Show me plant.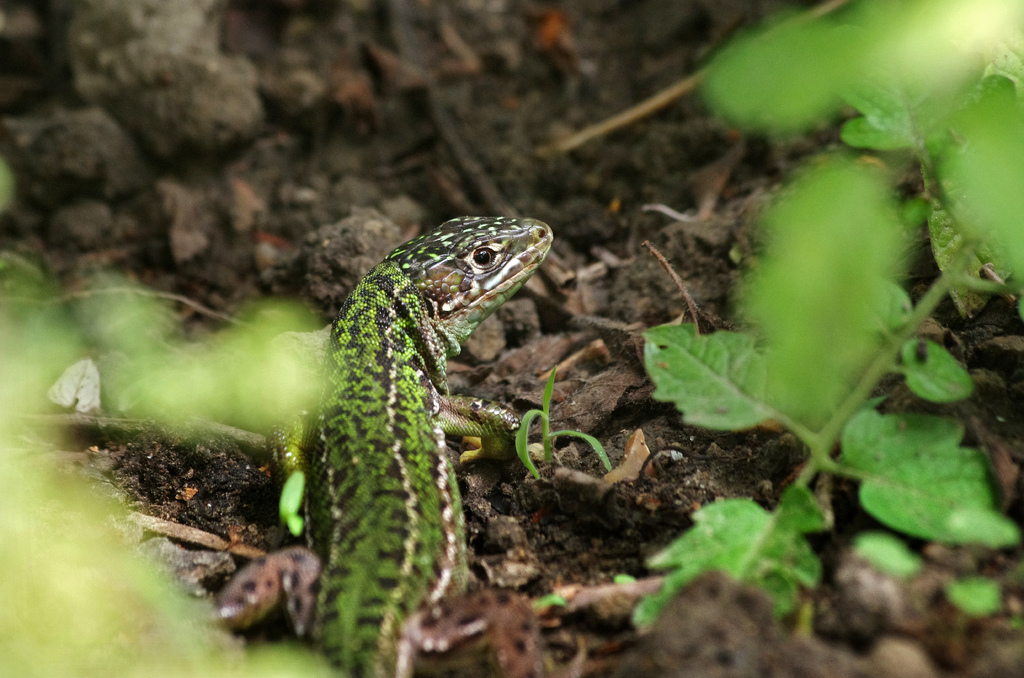
plant is here: 525,0,1023,638.
